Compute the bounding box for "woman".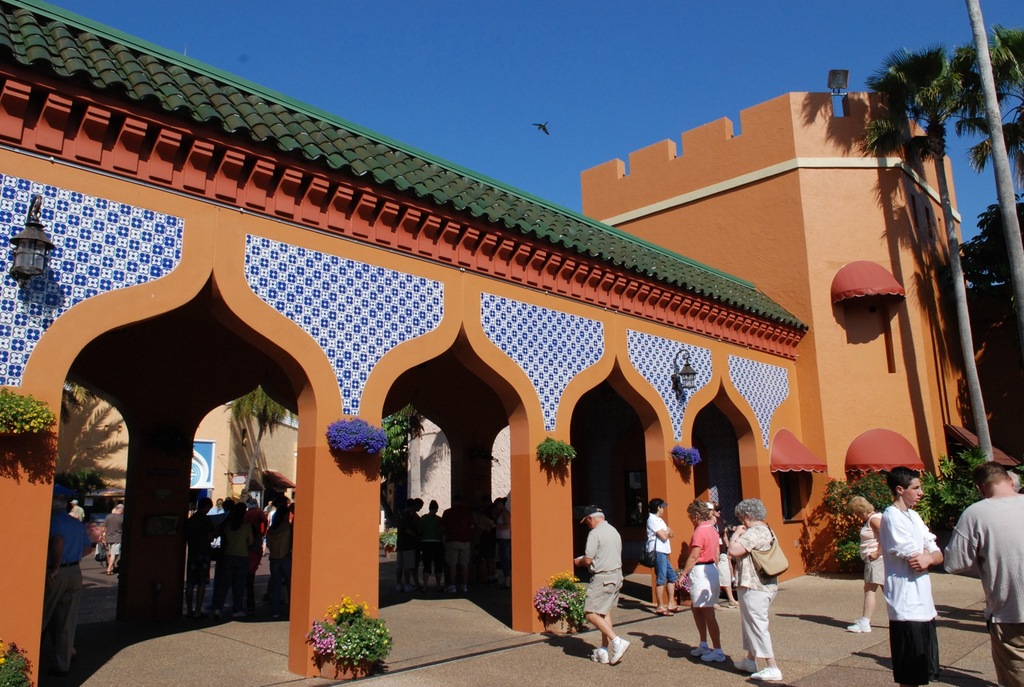
719:500:799:668.
